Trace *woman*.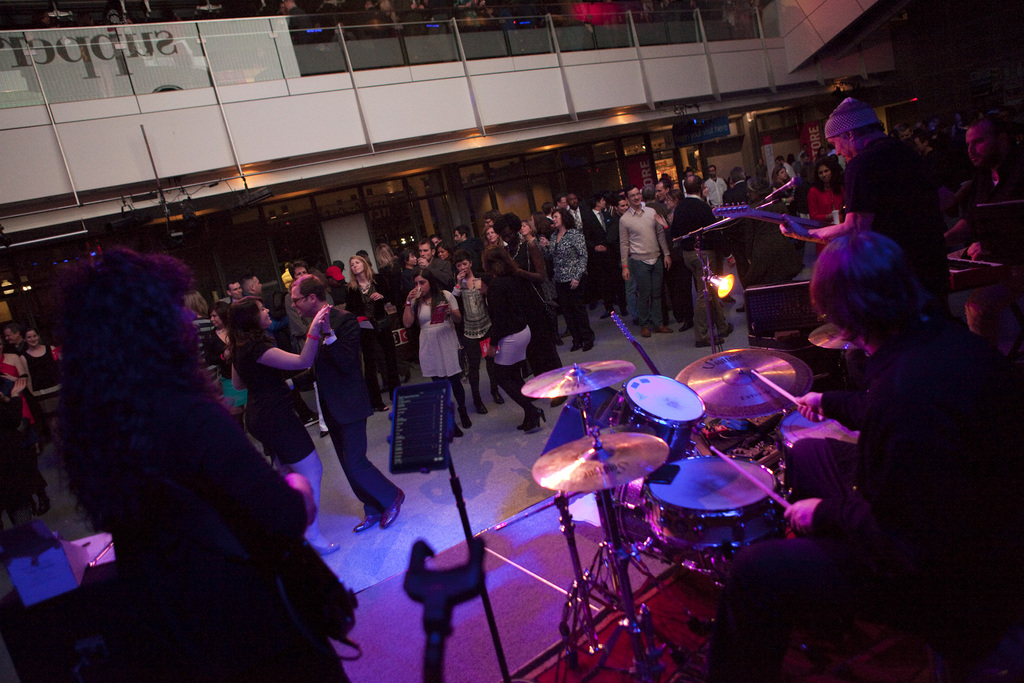
Traced to {"x1": 486, "y1": 244, "x2": 552, "y2": 434}.
